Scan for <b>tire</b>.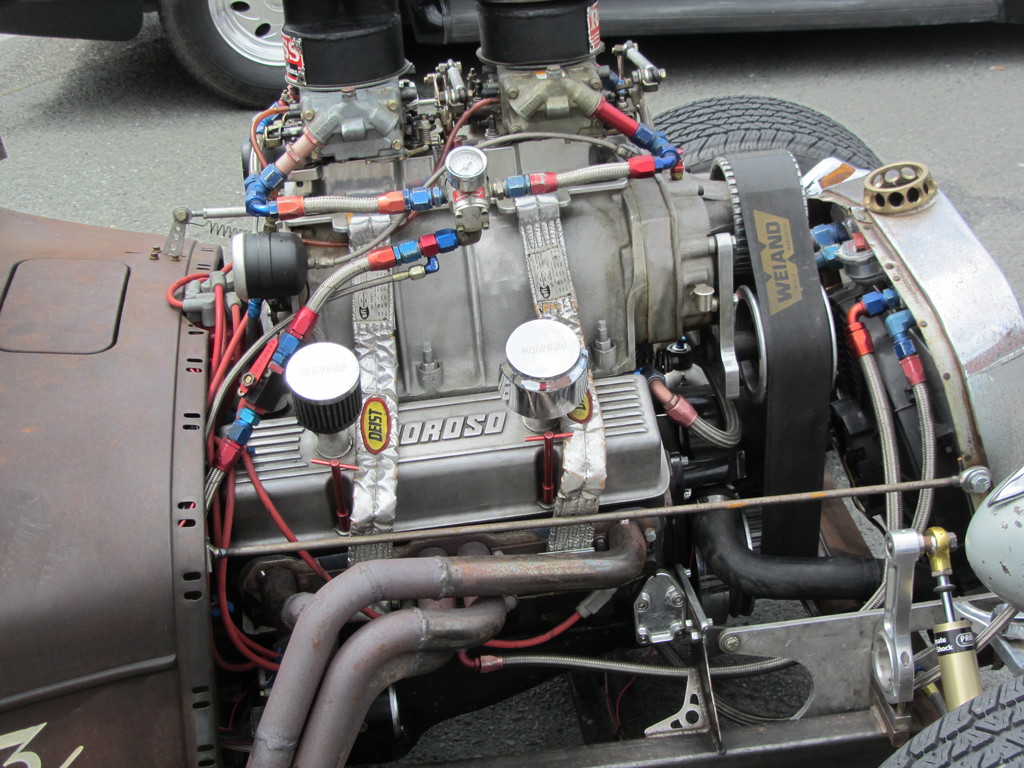
Scan result: 146:0:290:102.
